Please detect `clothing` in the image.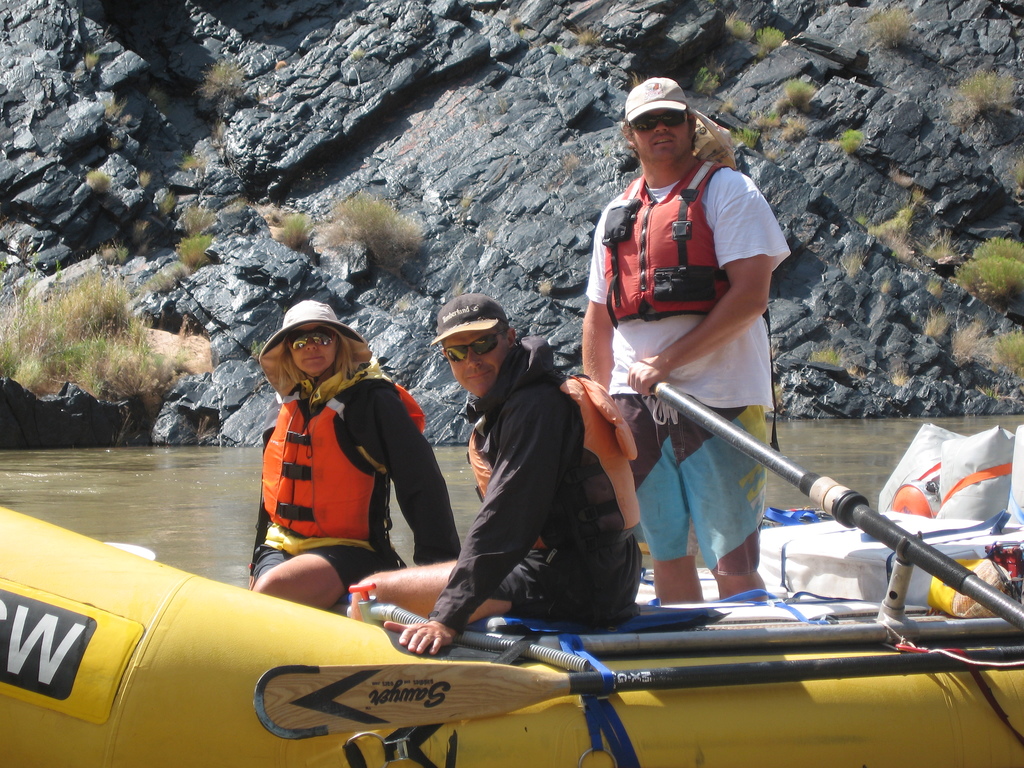
<box>232,303,454,626</box>.
